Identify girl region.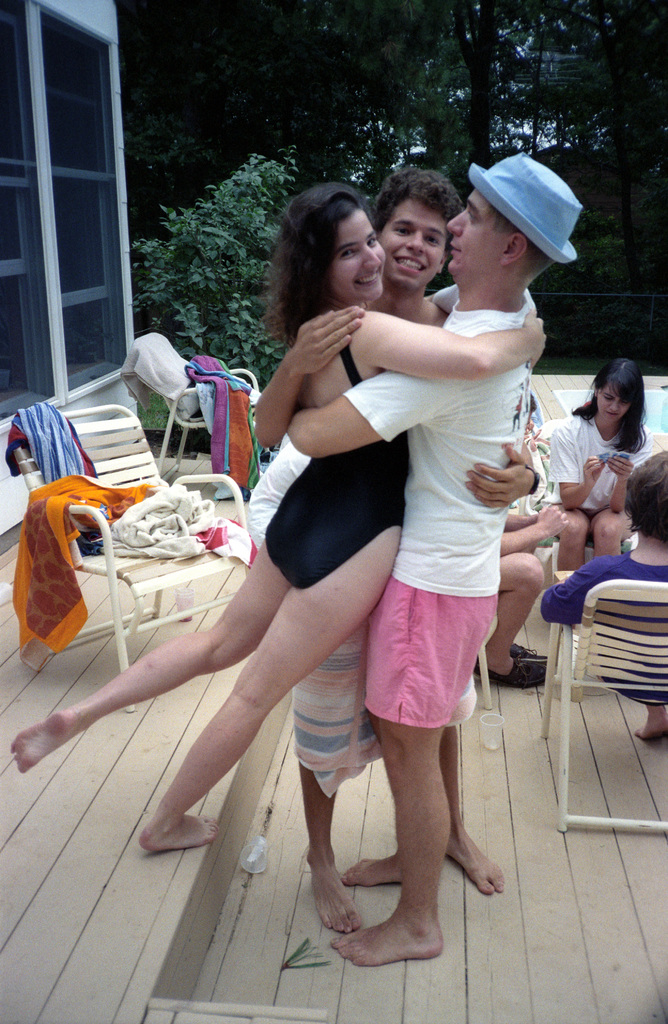
Region: [left=537, top=361, right=657, bottom=595].
